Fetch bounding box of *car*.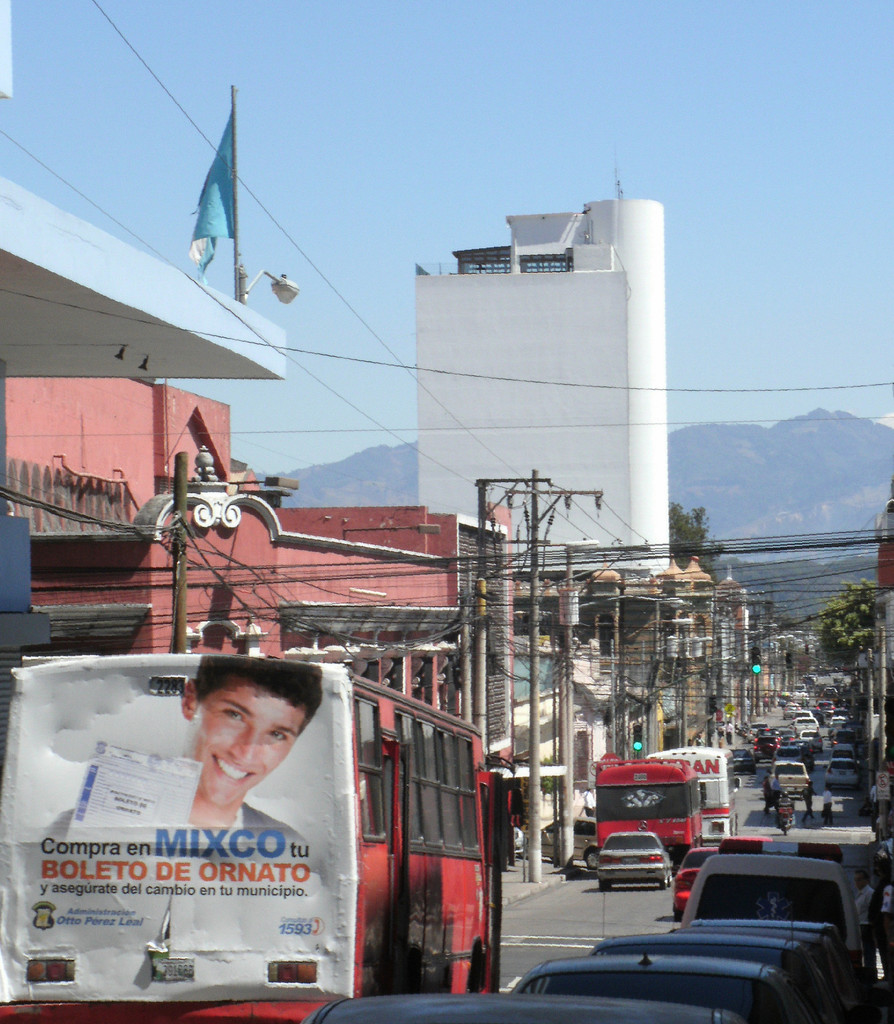
Bbox: Rect(733, 750, 755, 776).
